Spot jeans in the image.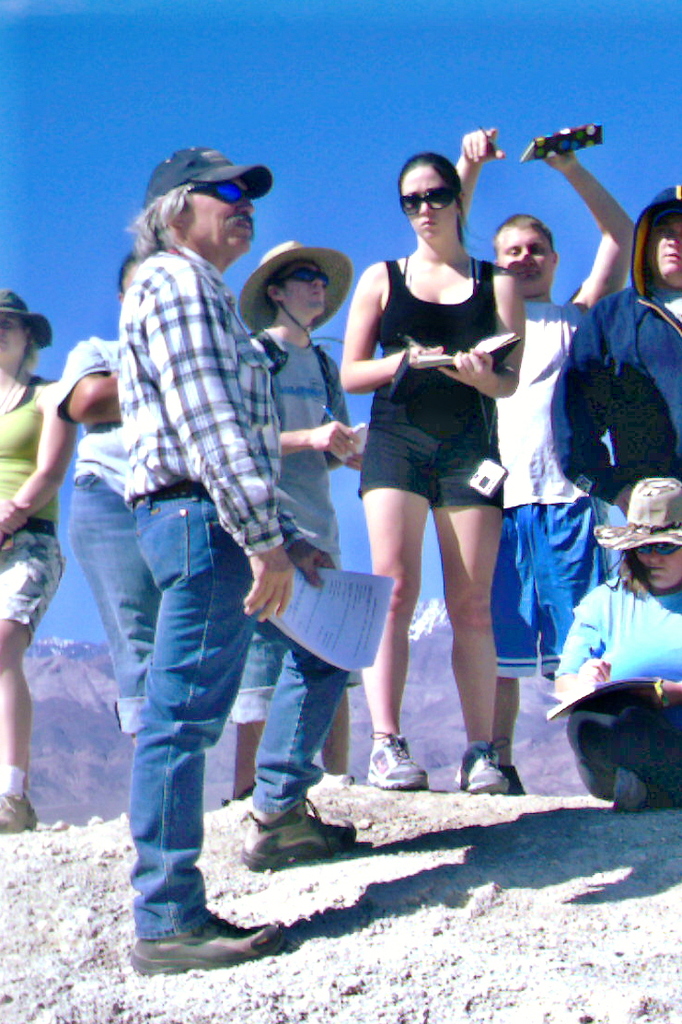
jeans found at bbox=[61, 473, 163, 739].
